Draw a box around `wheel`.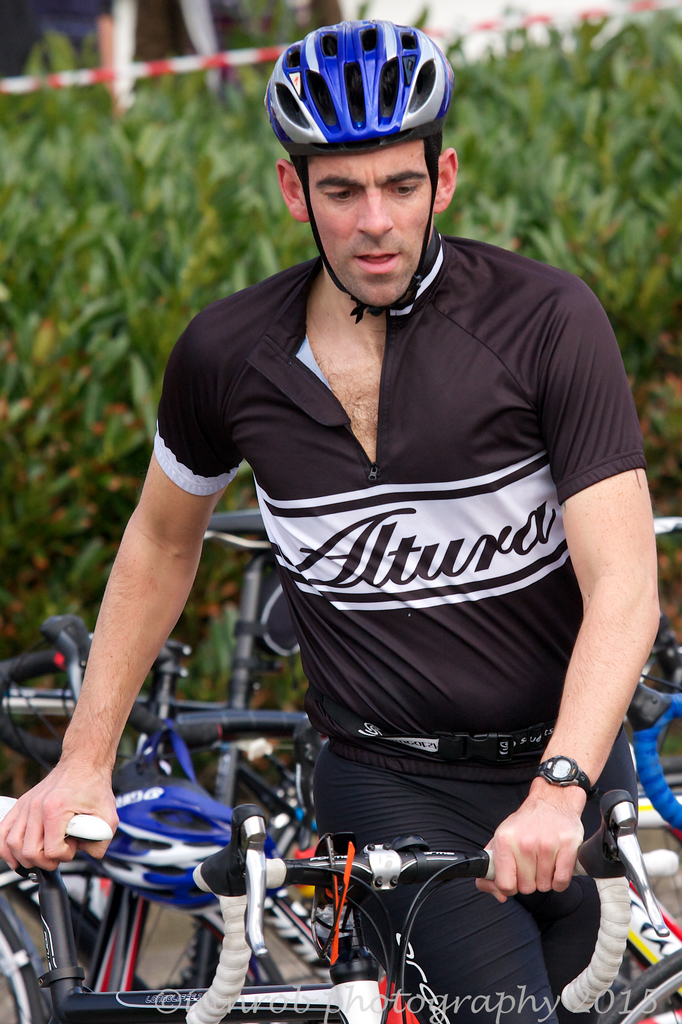
BBox(119, 895, 210, 986).
